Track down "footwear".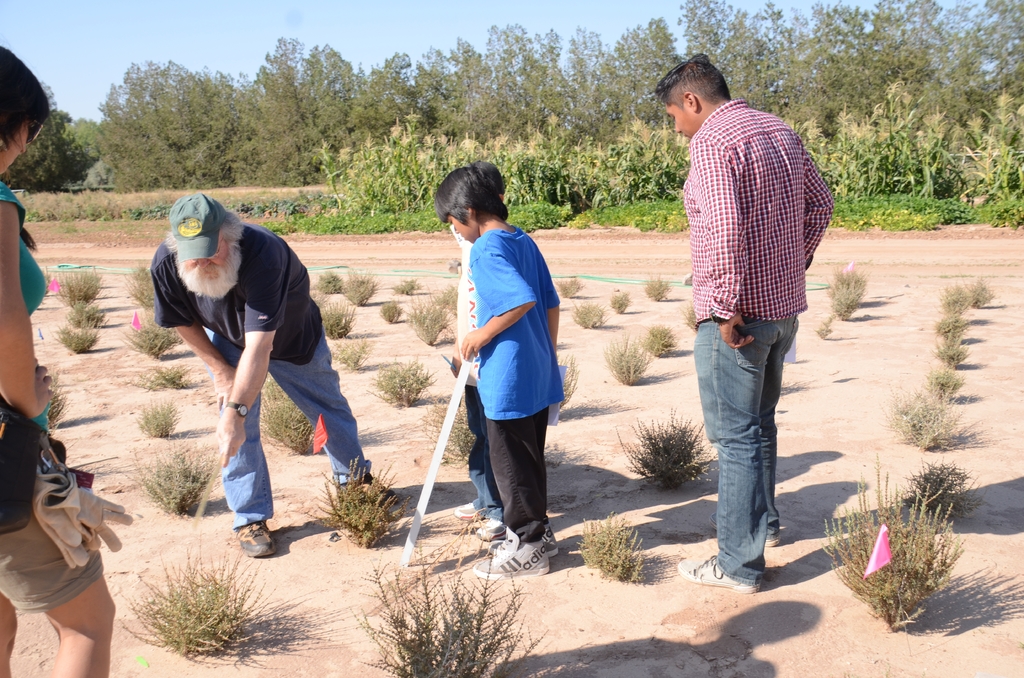
Tracked to <bbox>474, 517, 506, 535</bbox>.
